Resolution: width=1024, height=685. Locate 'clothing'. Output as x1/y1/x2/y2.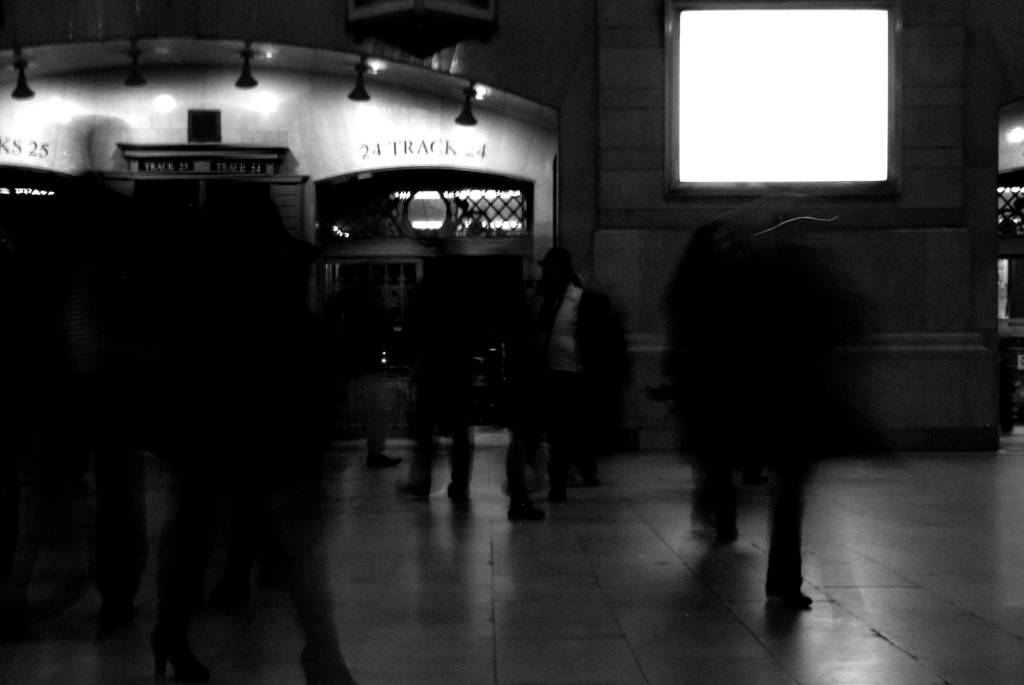
389/276/467/491.
